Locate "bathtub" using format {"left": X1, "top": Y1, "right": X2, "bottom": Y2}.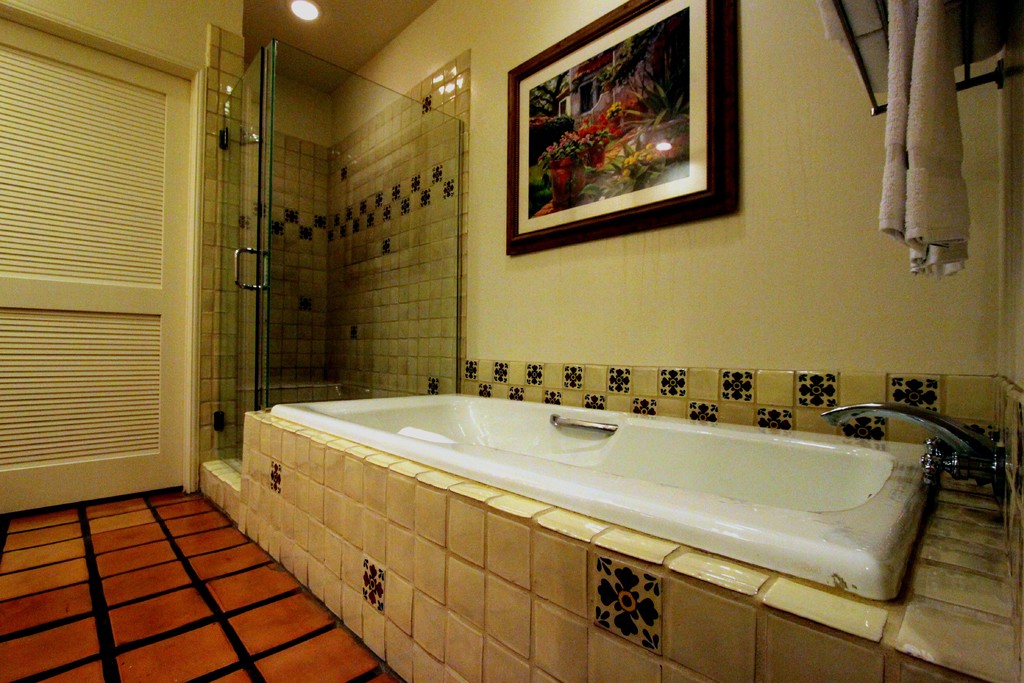
{"left": 266, "top": 390, "right": 999, "bottom": 604}.
